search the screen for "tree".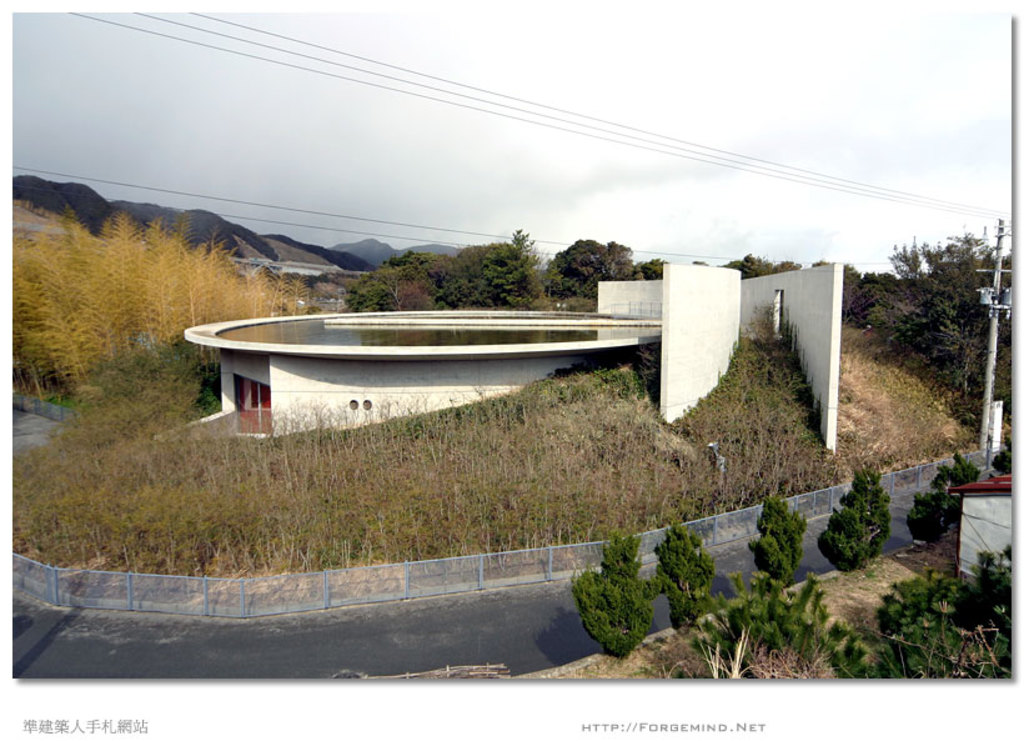
Found at bbox(567, 521, 678, 665).
